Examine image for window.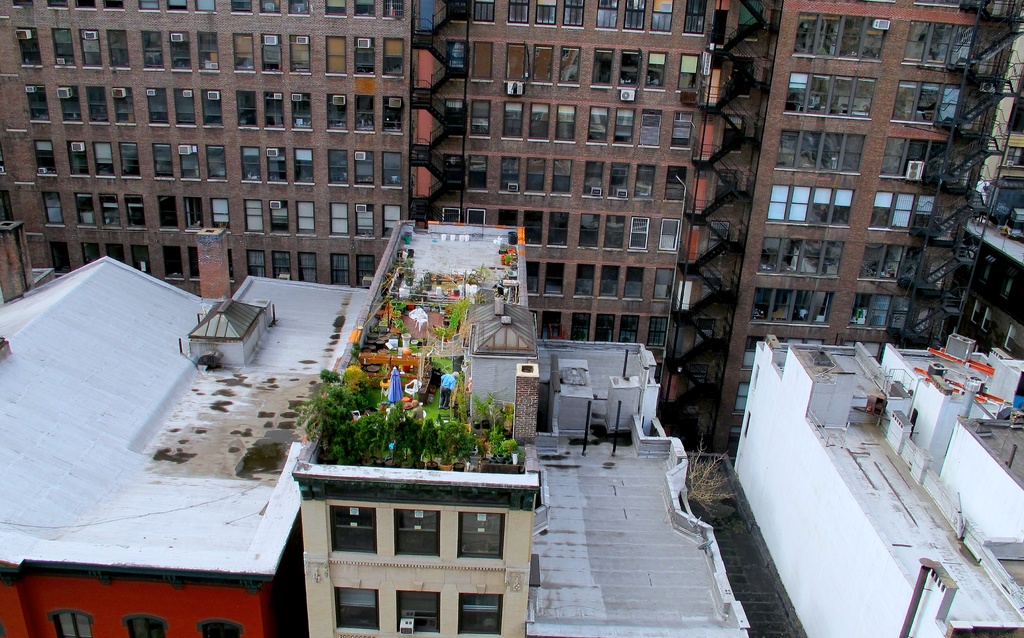
Examination result: 298/253/317/283.
